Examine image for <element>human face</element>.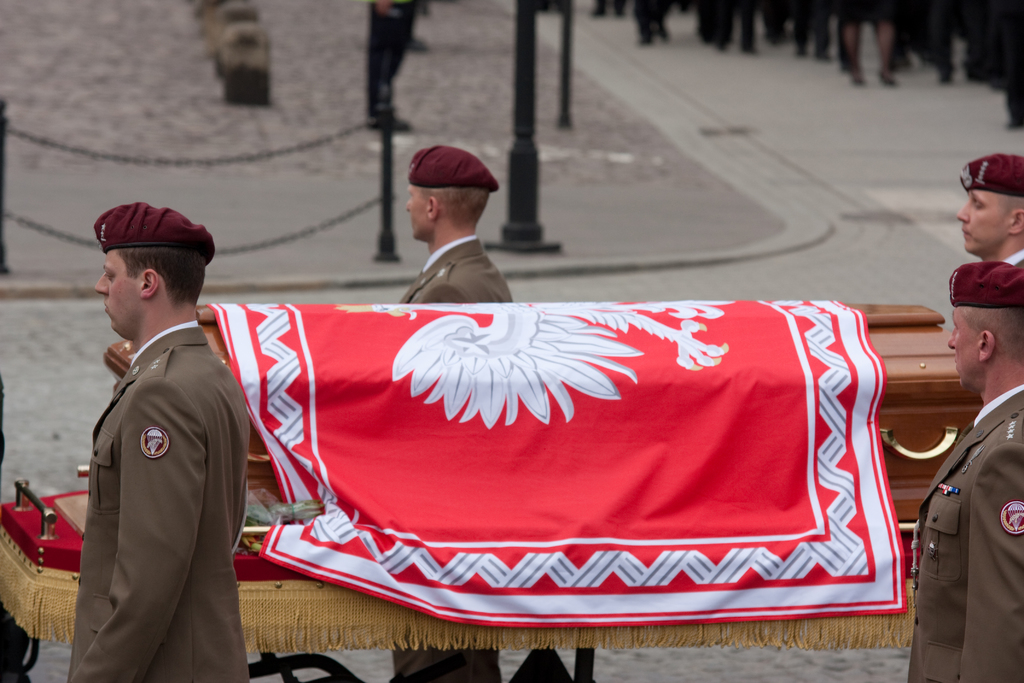
Examination result: left=404, top=188, right=425, bottom=240.
